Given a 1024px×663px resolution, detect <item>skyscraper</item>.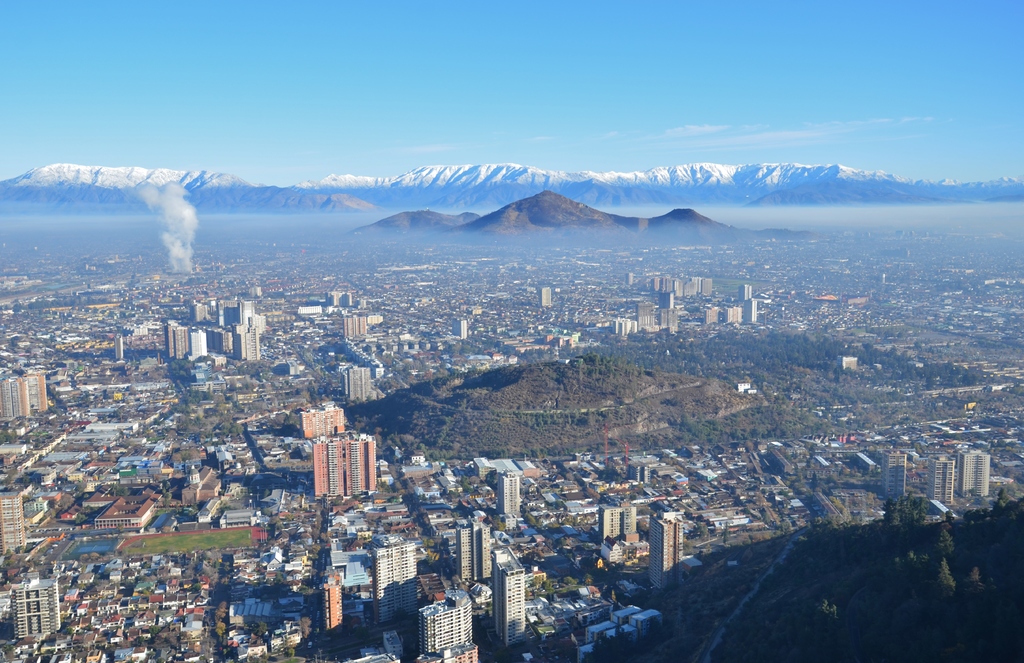
{"x1": 926, "y1": 454, "x2": 951, "y2": 507}.
